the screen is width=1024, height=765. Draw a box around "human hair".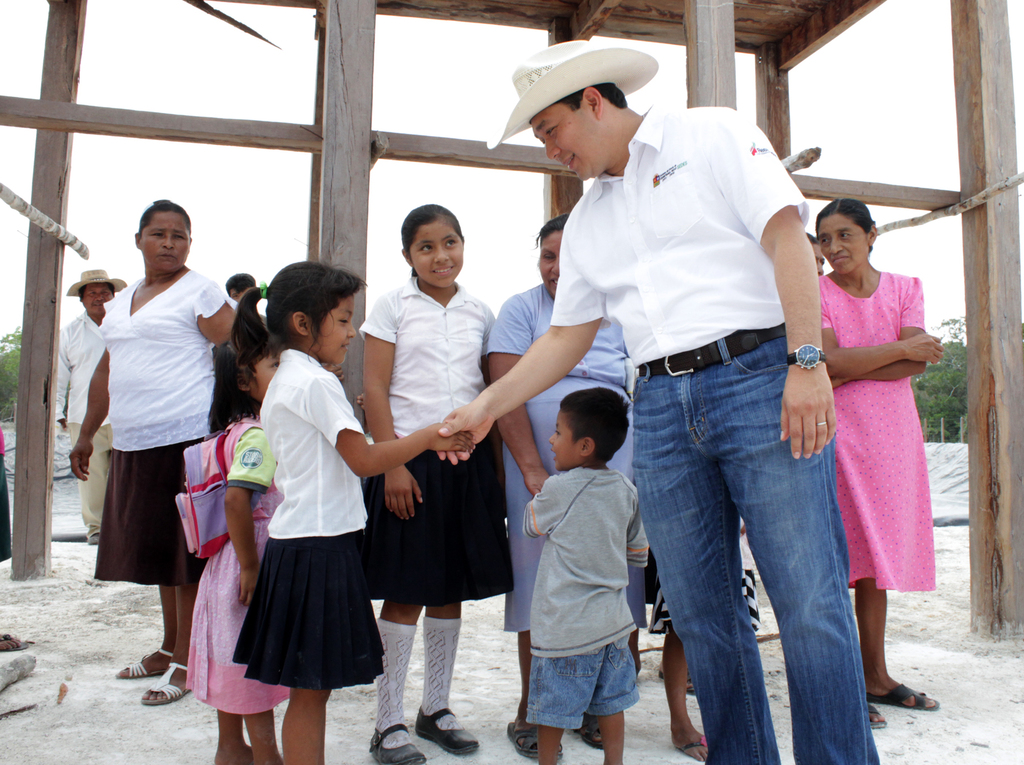
(x1=402, y1=203, x2=461, y2=277).
